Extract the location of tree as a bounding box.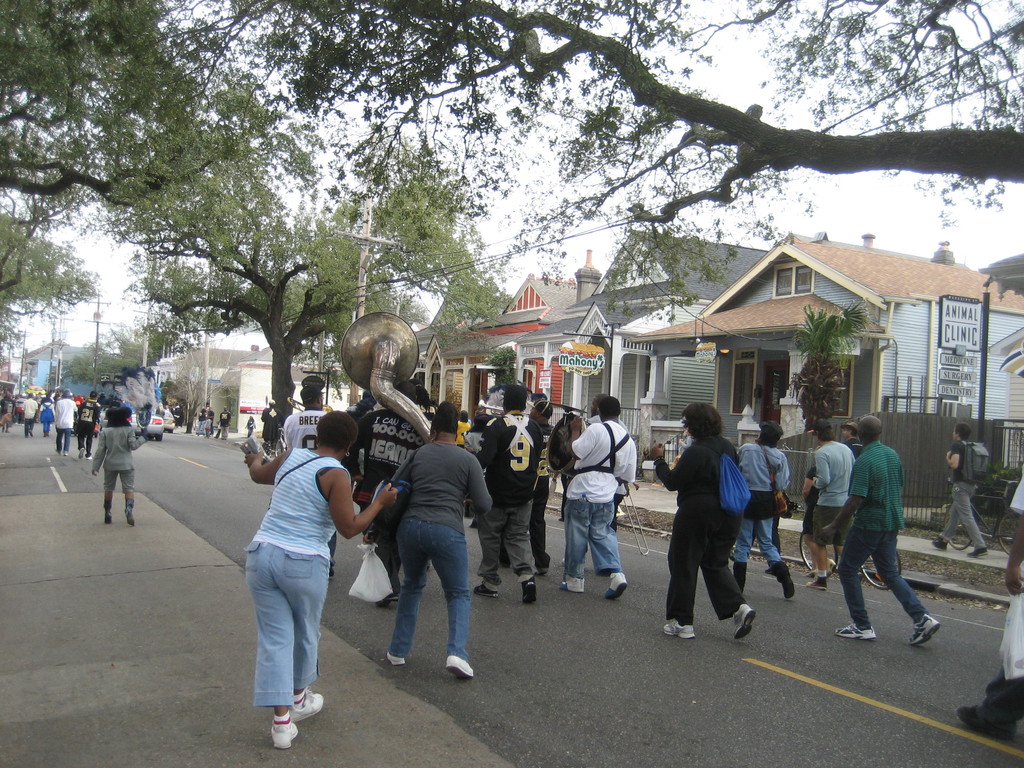
x1=107 y1=150 x2=495 y2=423.
